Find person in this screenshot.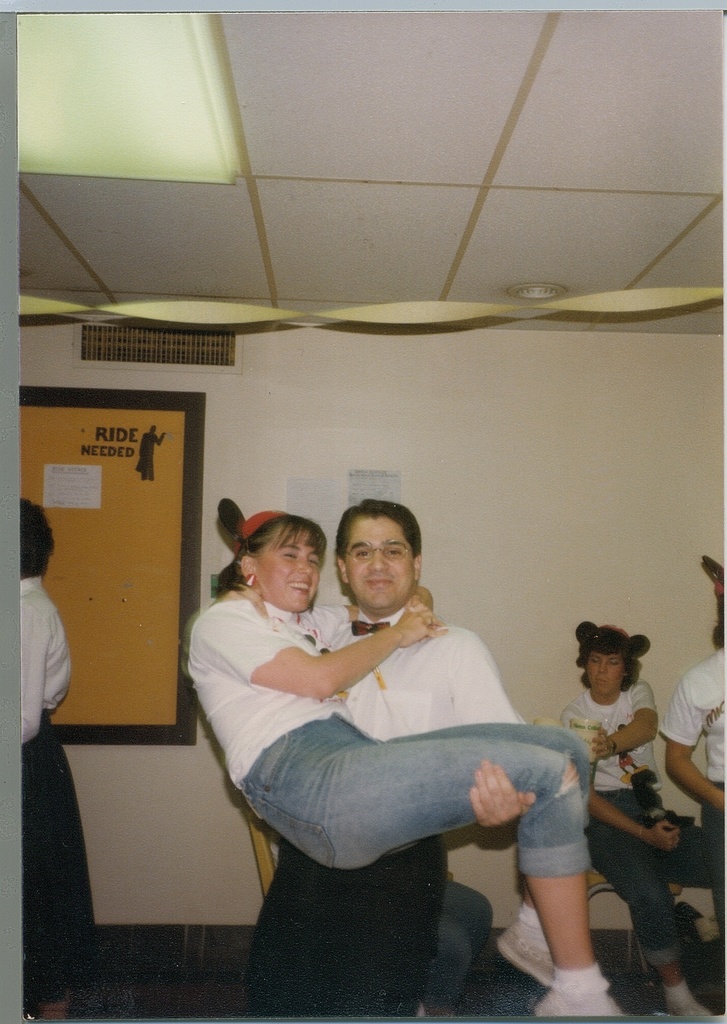
The bounding box for person is 8 502 95 1023.
